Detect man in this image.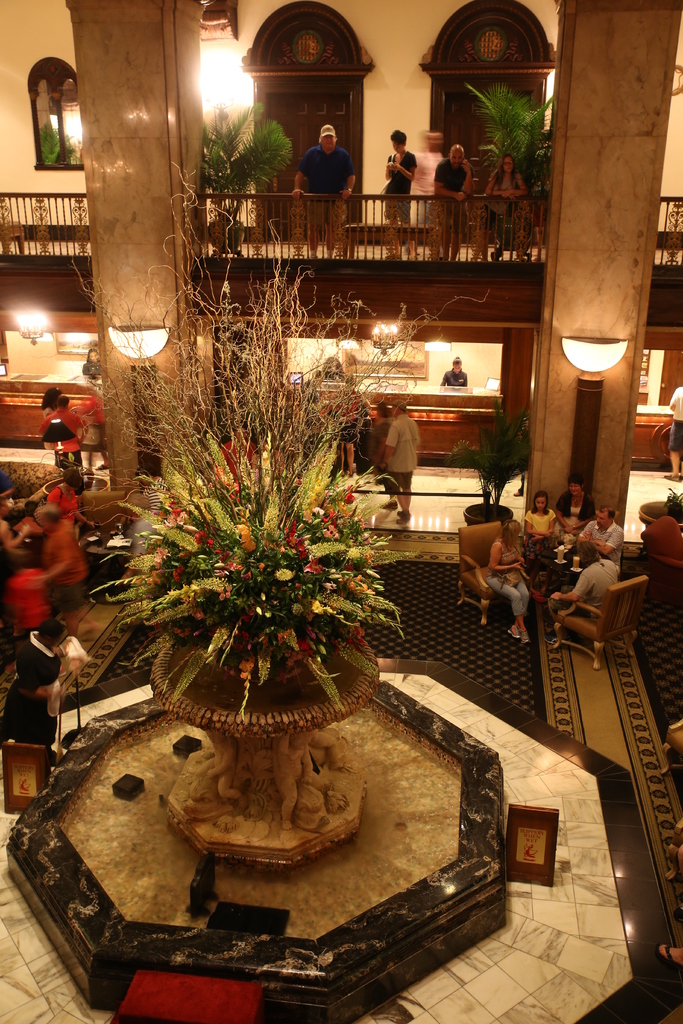
Detection: {"left": 564, "top": 498, "right": 625, "bottom": 572}.
